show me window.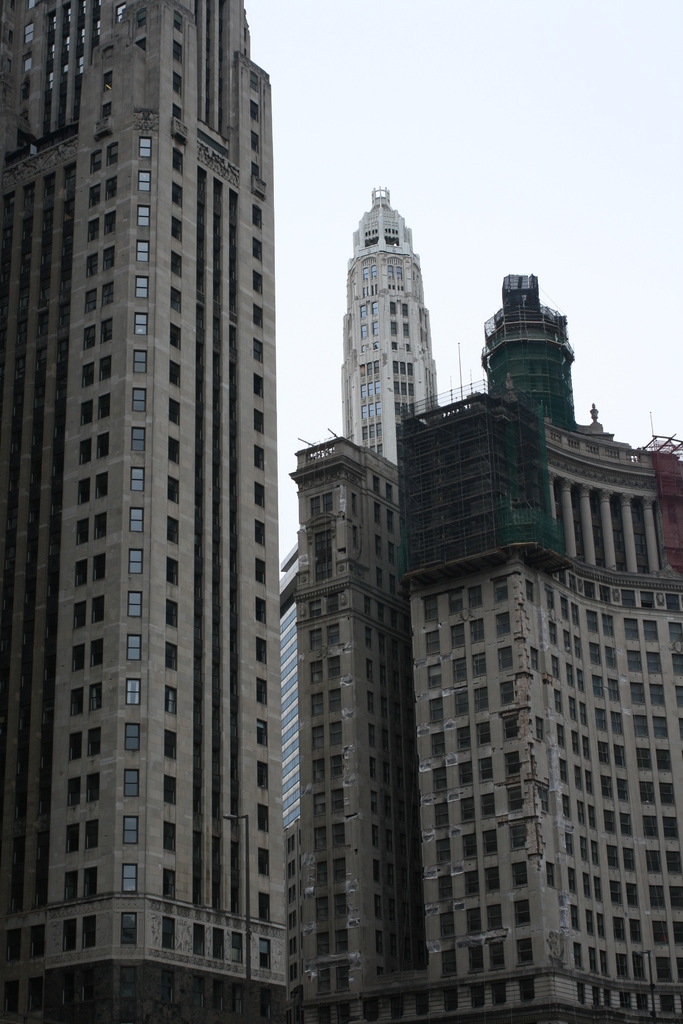
window is here: (x1=81, y1=291, x2=95, y2=319).
